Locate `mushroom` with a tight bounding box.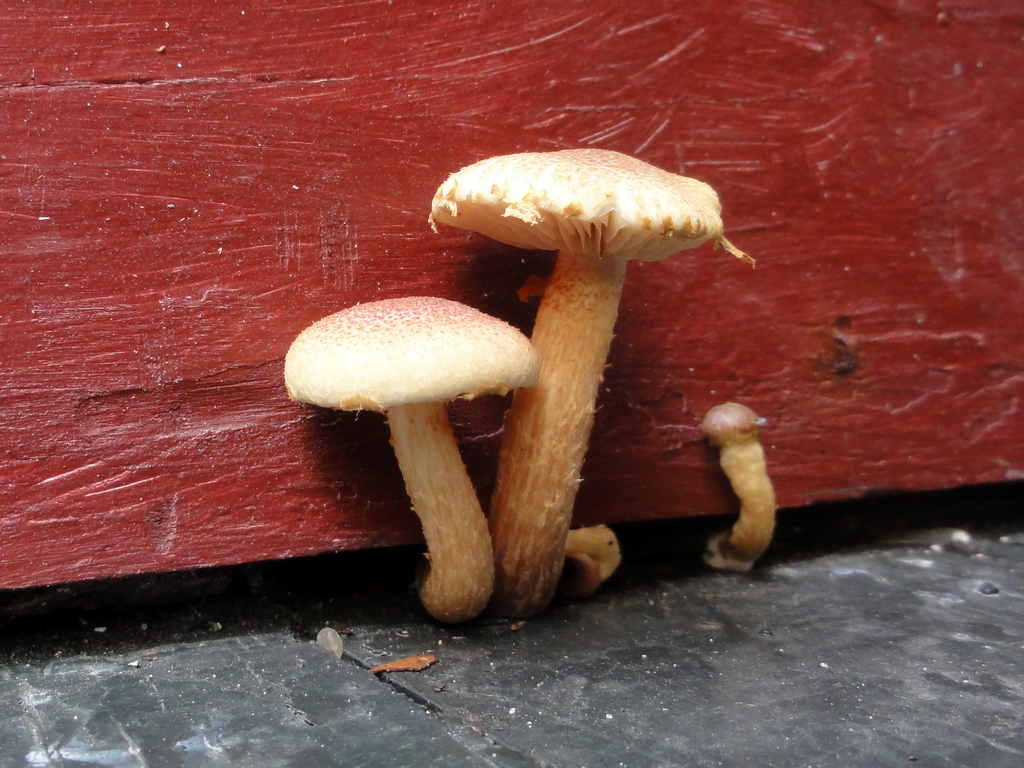
{"left": 691, "top": 398, "right": 781, "bottom": 559}.
